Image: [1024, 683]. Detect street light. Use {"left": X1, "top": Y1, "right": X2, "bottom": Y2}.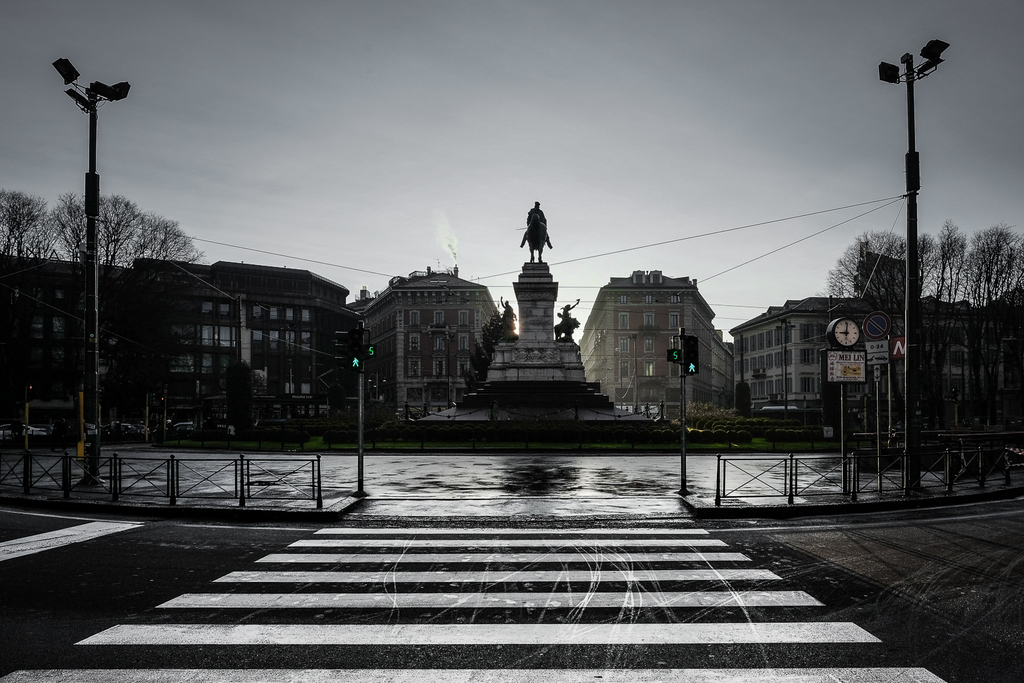
{"left": 44, "top": 54, "right": 134, "bottom": 483}.
